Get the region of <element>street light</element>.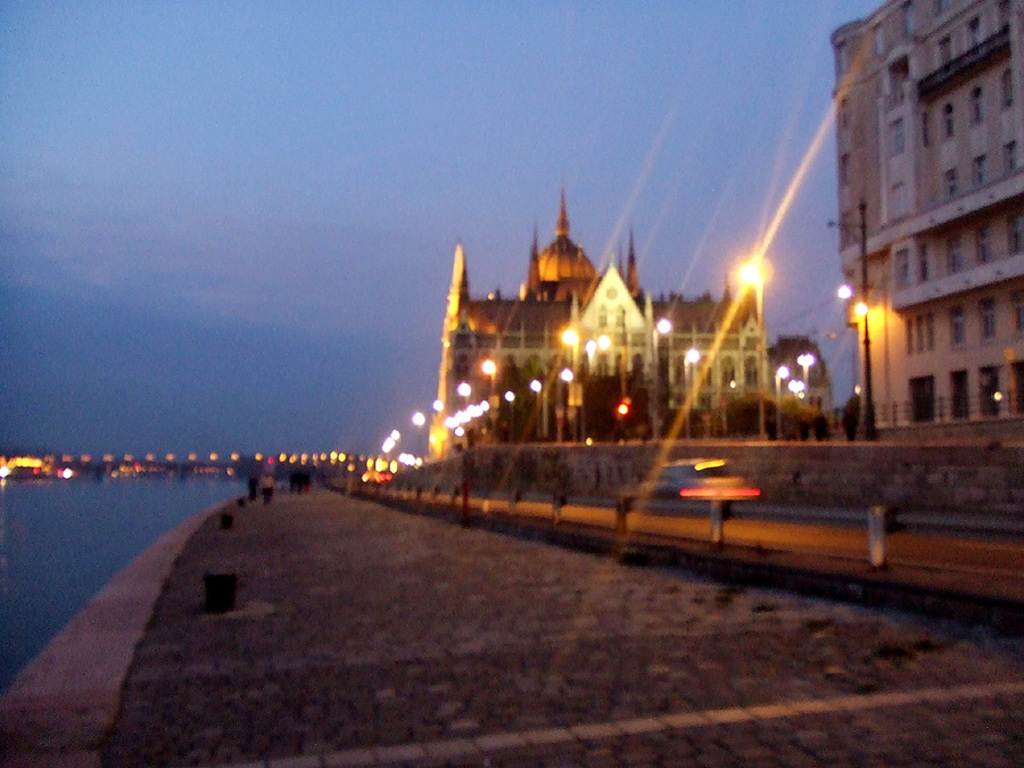
bbox=[728, 248, 767, 429].
